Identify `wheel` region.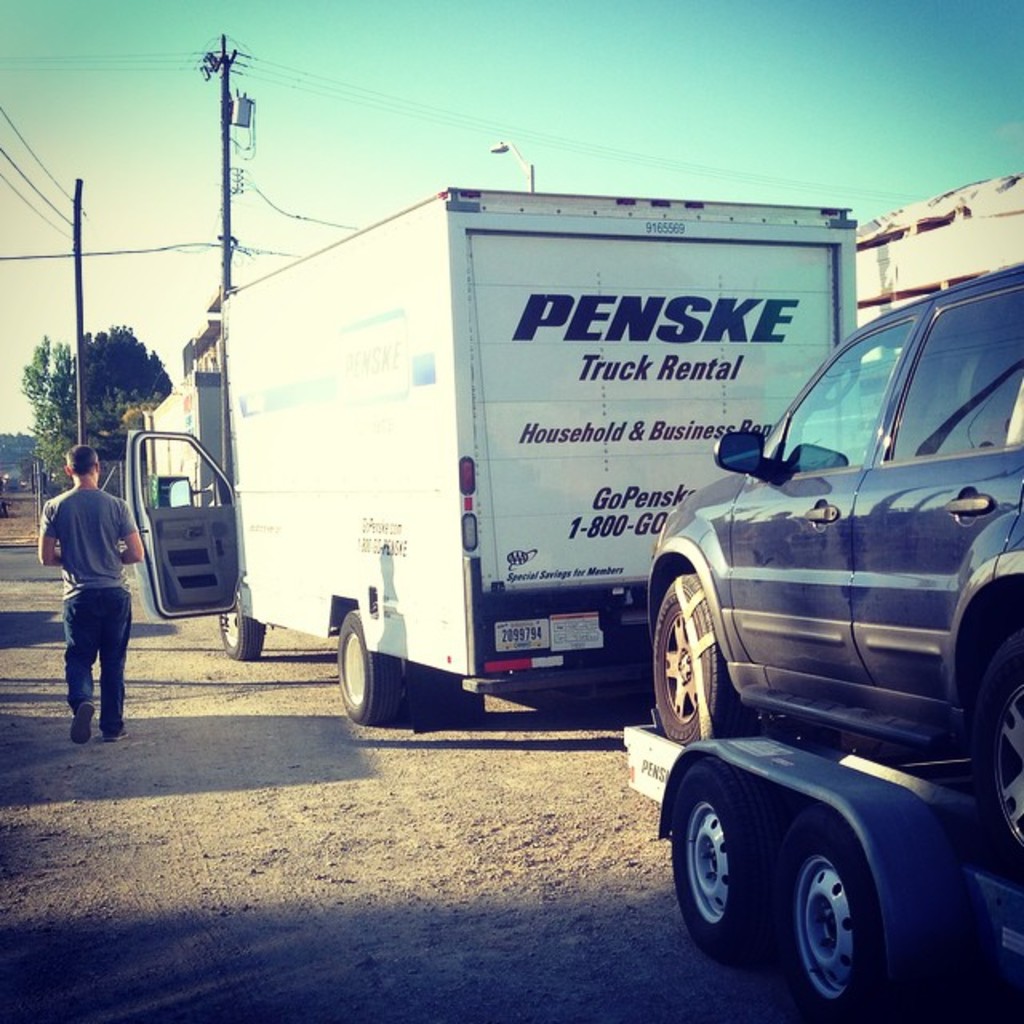
Region: BBox(214, 613, 270, 659).
